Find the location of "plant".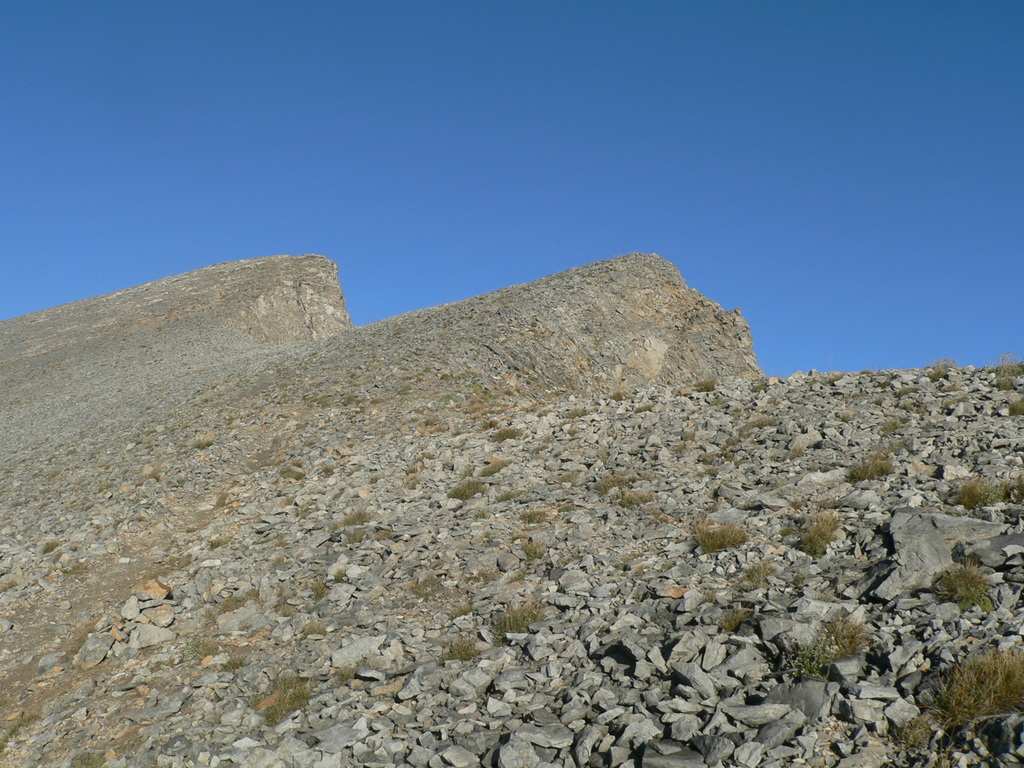
Location: (720,604,756,630).
